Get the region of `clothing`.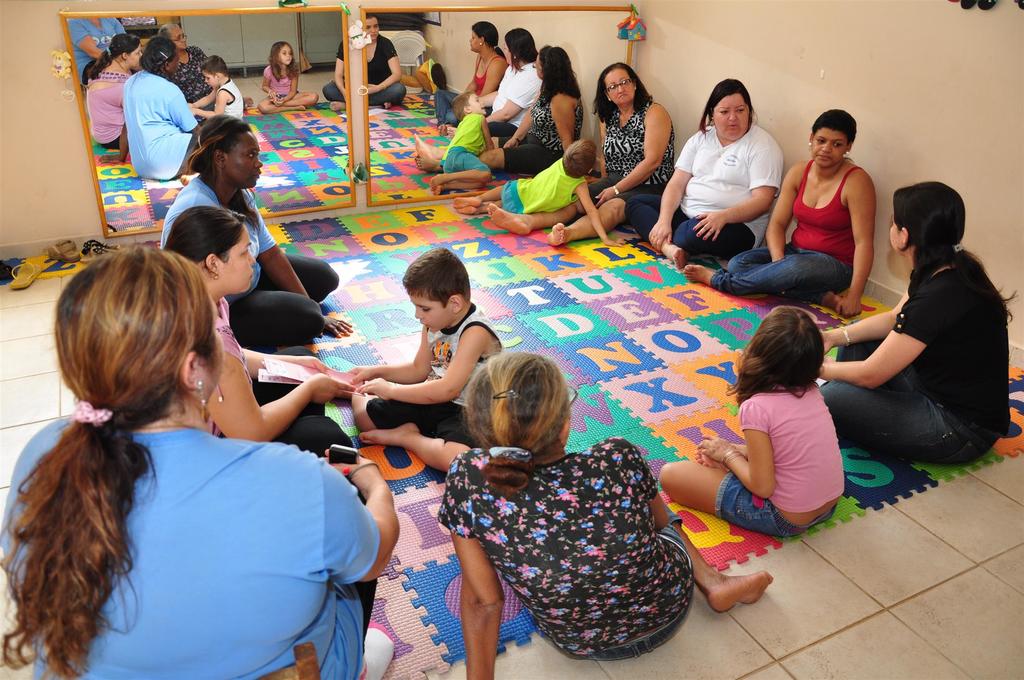
box=[716, 391, 846, 534].
